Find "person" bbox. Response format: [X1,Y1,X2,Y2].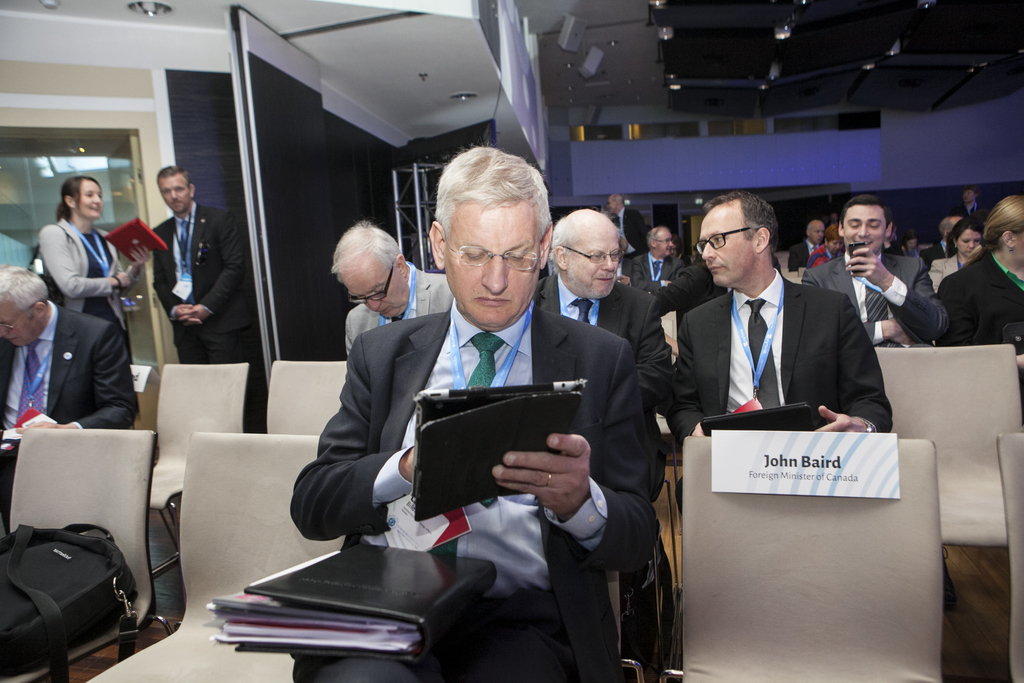
[627,217,691,294].
